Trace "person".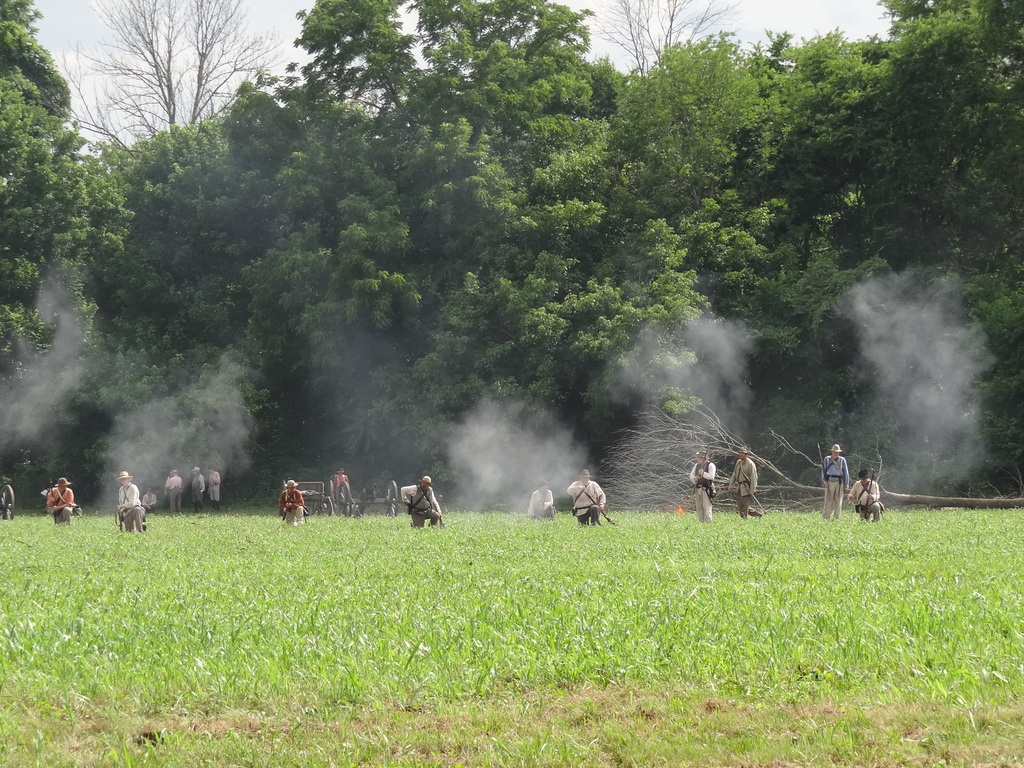
Traced to 568 471 604 525.
